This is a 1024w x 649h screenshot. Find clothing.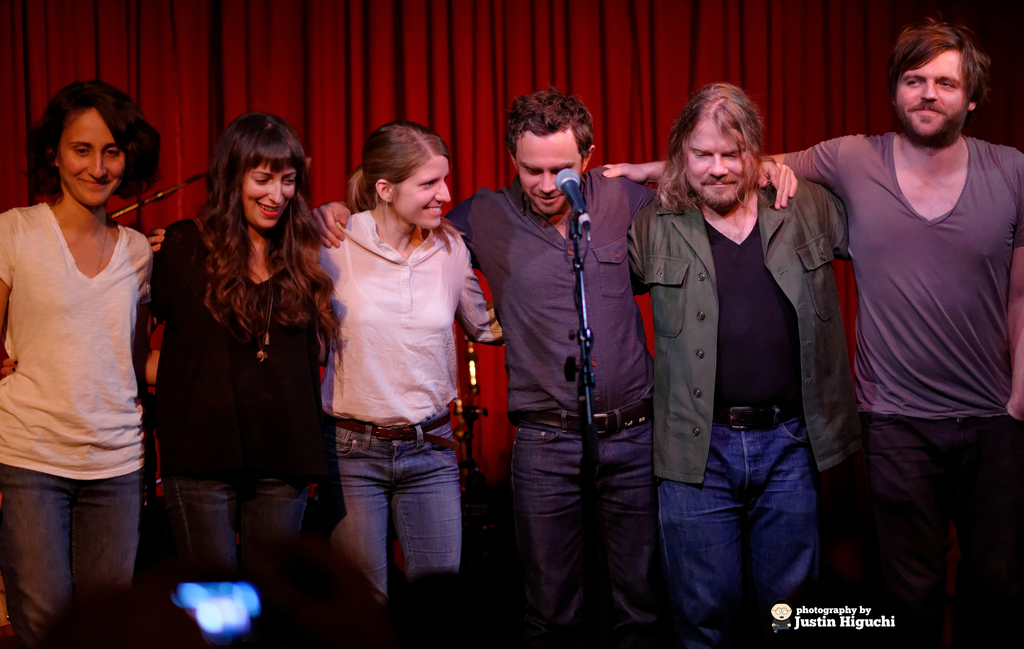
Bounding box: BBox(151, 213, 326, 640).
